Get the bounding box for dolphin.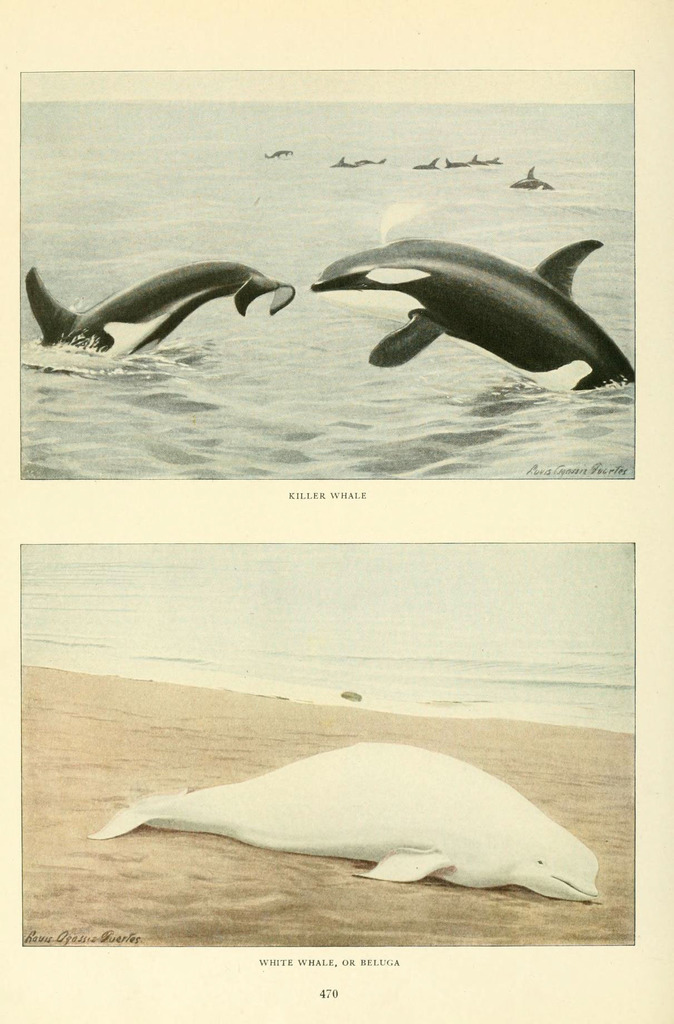
locate(508, 166, 558, 195).
